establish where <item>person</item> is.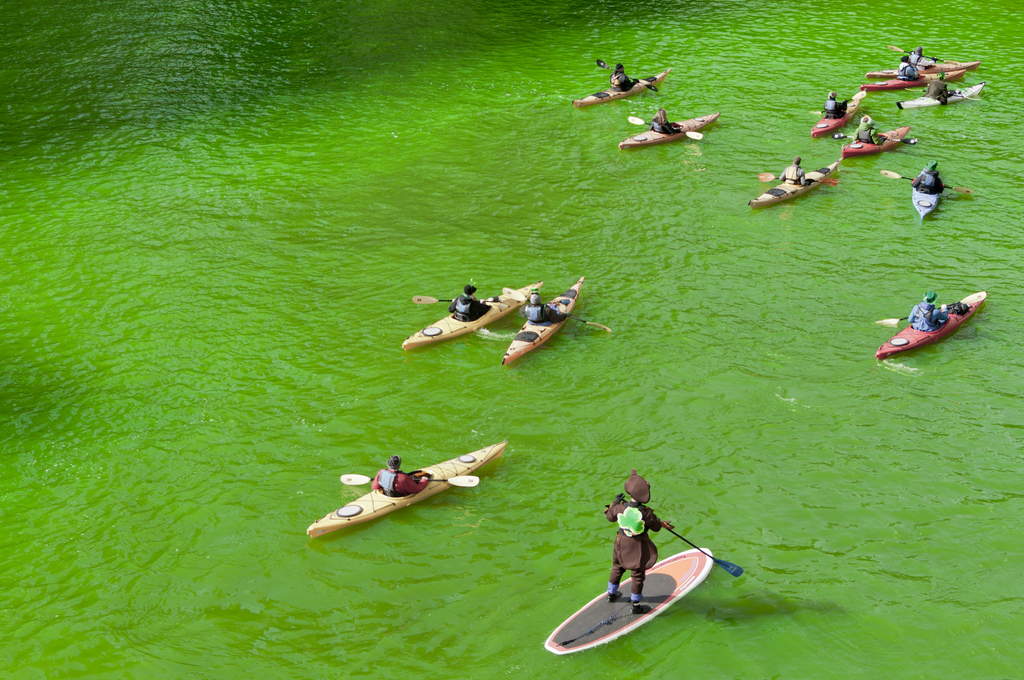
Established at rect(910, 163, 942, 193).
